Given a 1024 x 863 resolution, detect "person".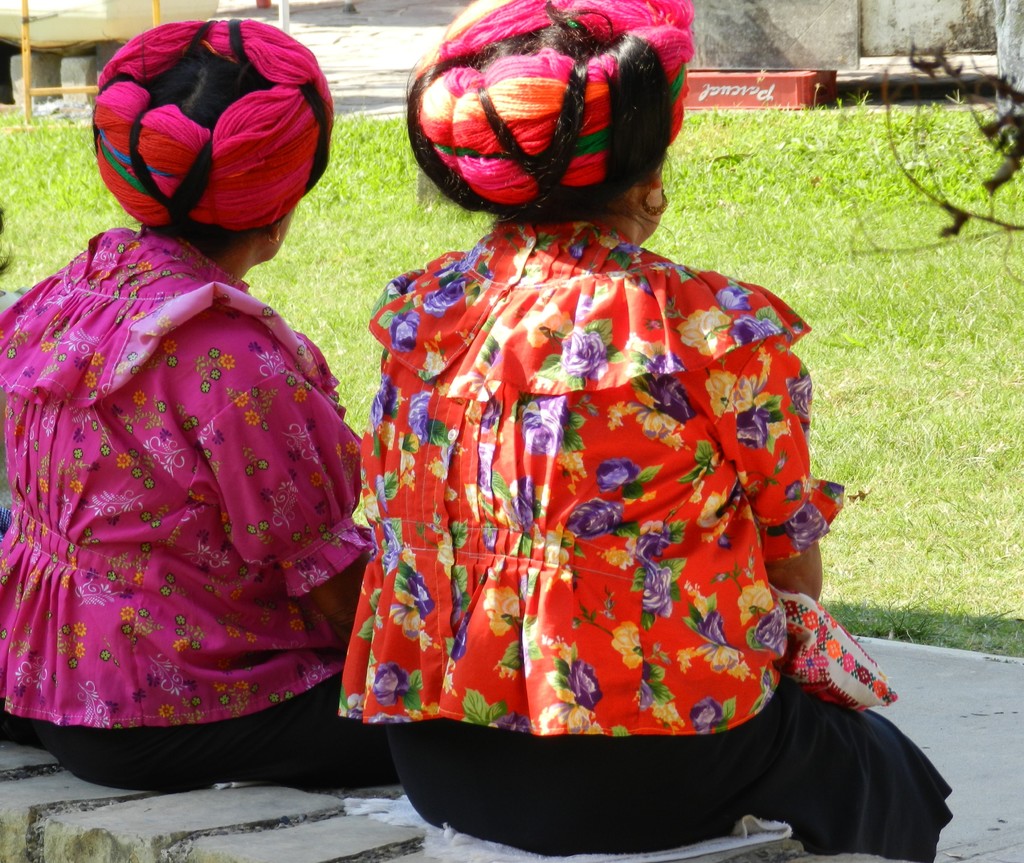
(333,0,953,862).
